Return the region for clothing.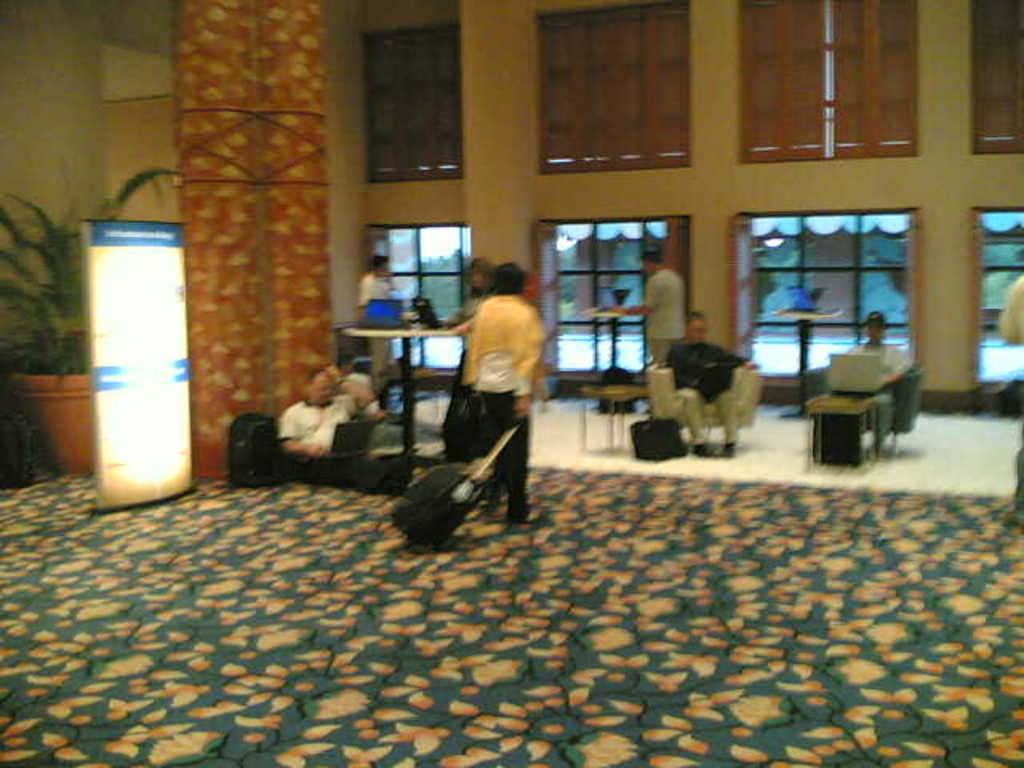
bbox=(280, 394, 395, 493).
